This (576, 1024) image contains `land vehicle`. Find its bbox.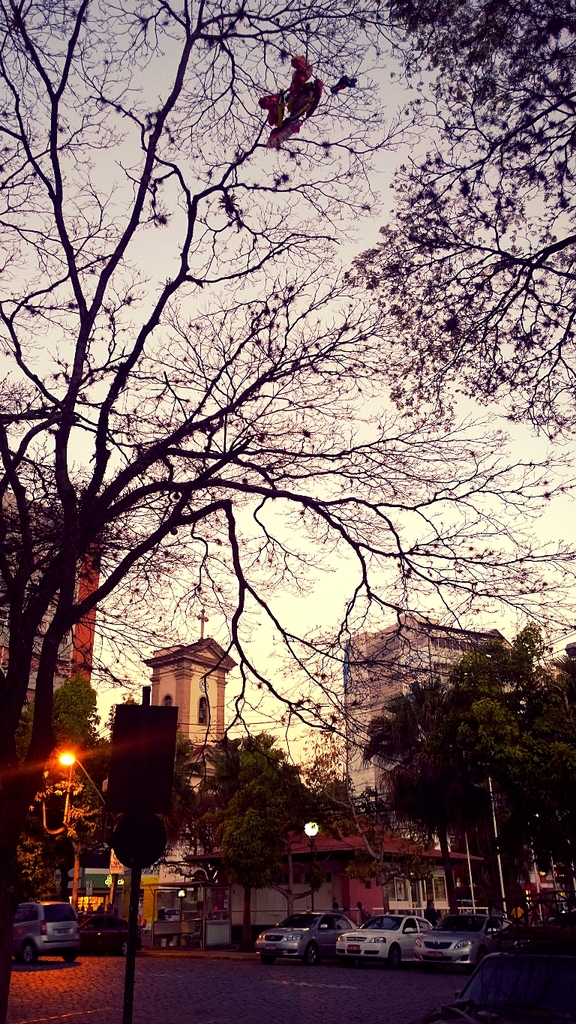
crop(415, 950, 575, 1023).
